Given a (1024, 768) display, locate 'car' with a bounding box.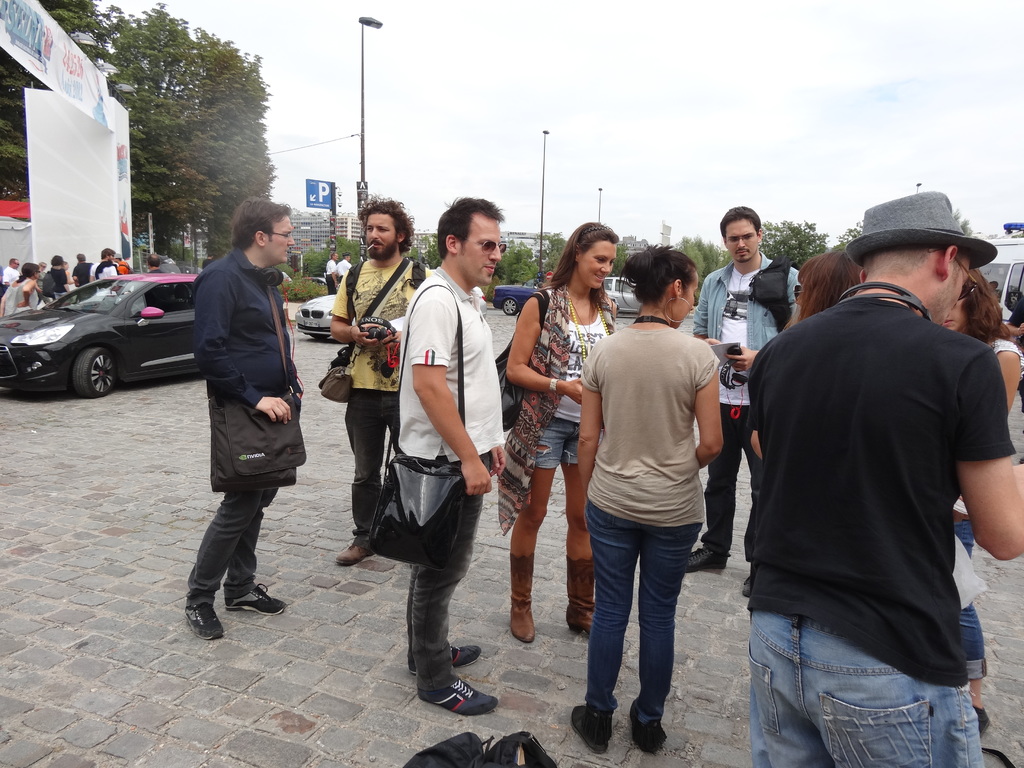
Located: BBox(604, 276, 643, 316).
